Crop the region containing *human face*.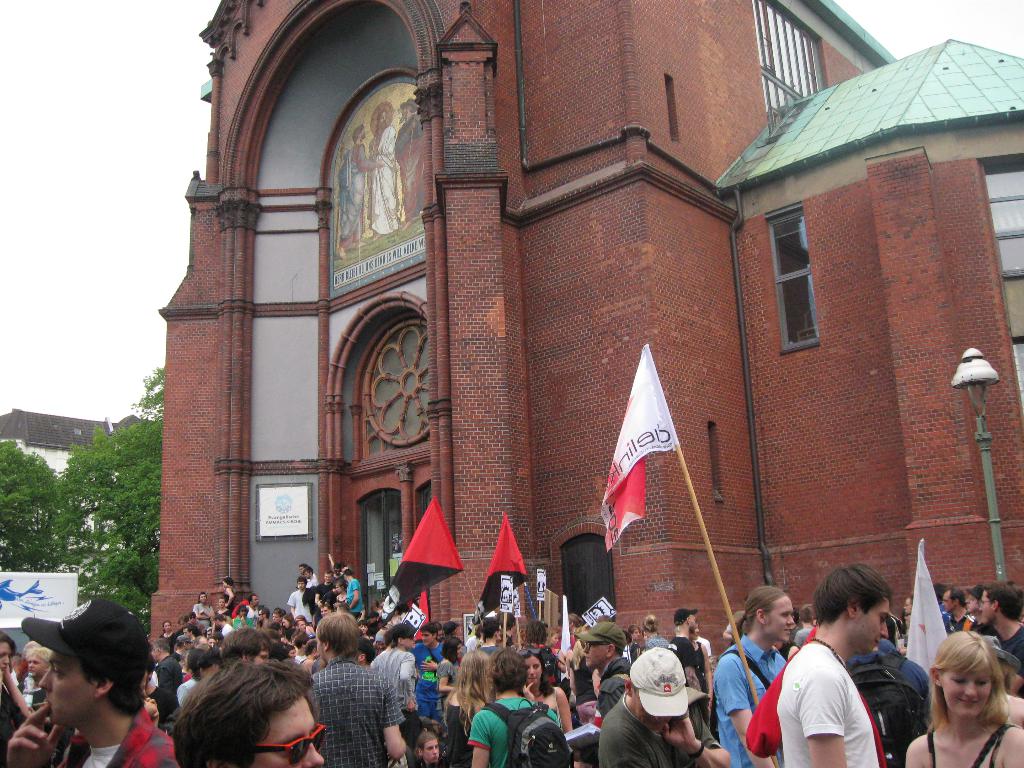
Crop region: BBox(585, 643, 611, 665).
